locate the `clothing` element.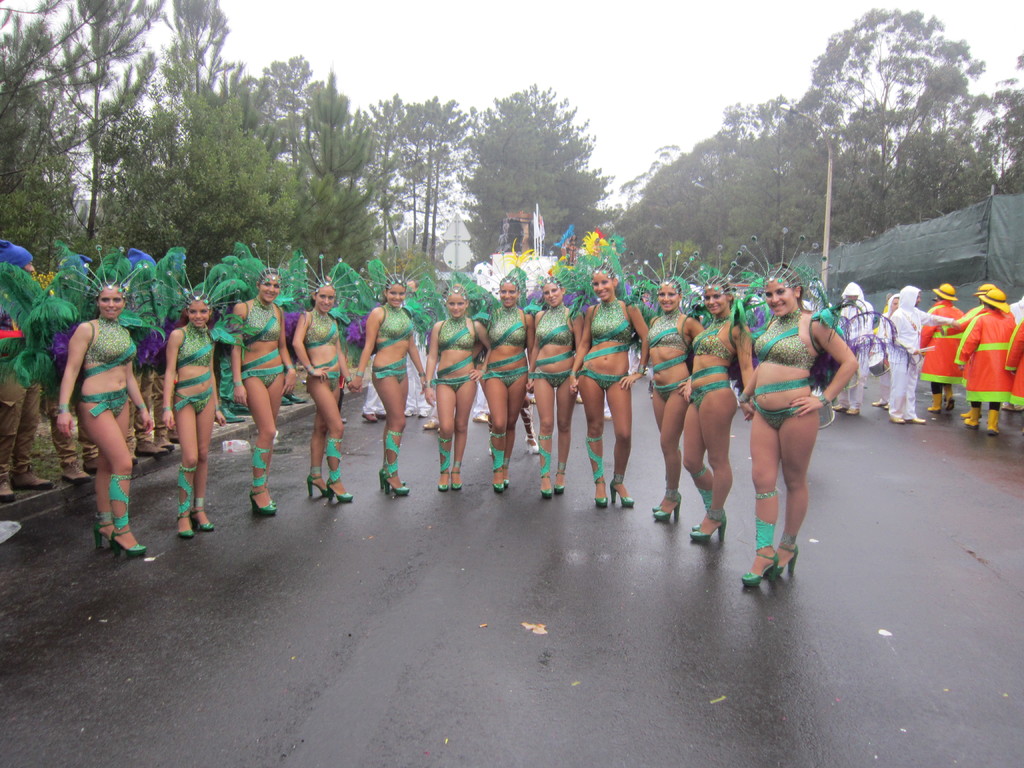
Element bbox: bbox=[175, 324, 212, 410].
